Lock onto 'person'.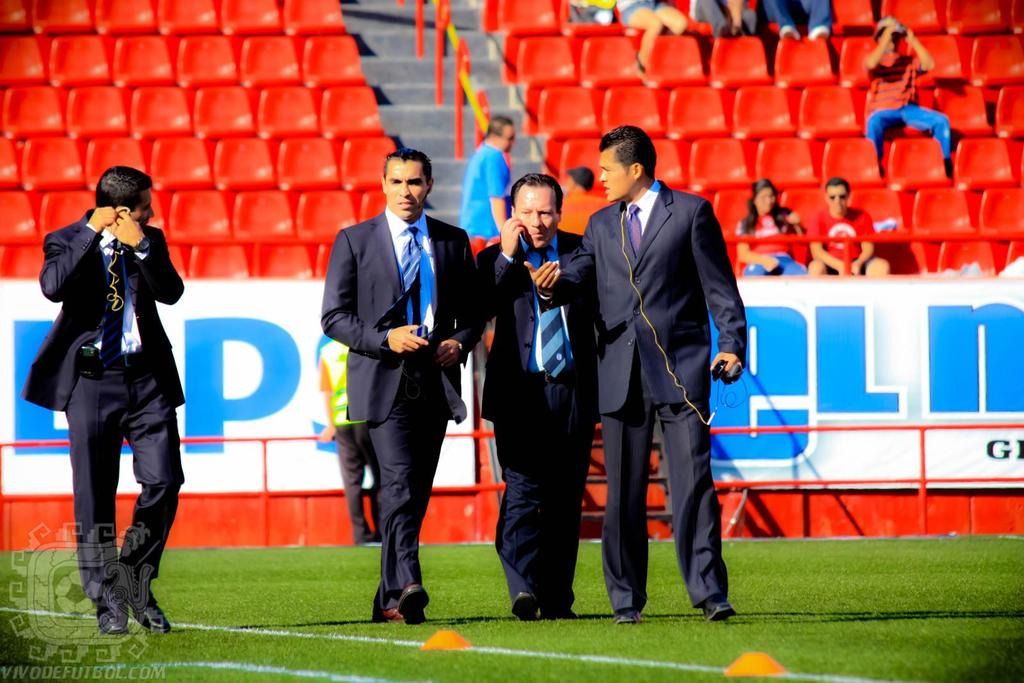
Locked: Rect(691, 0, 762, 46).
